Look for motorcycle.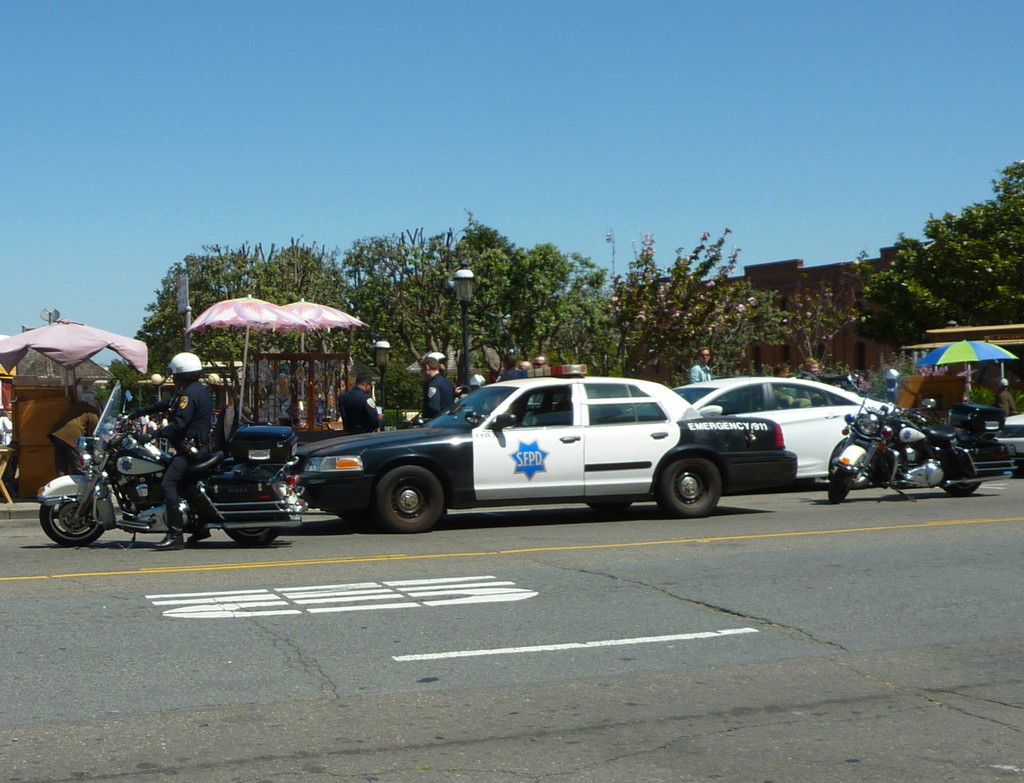
Found: 30:395:311:540.
